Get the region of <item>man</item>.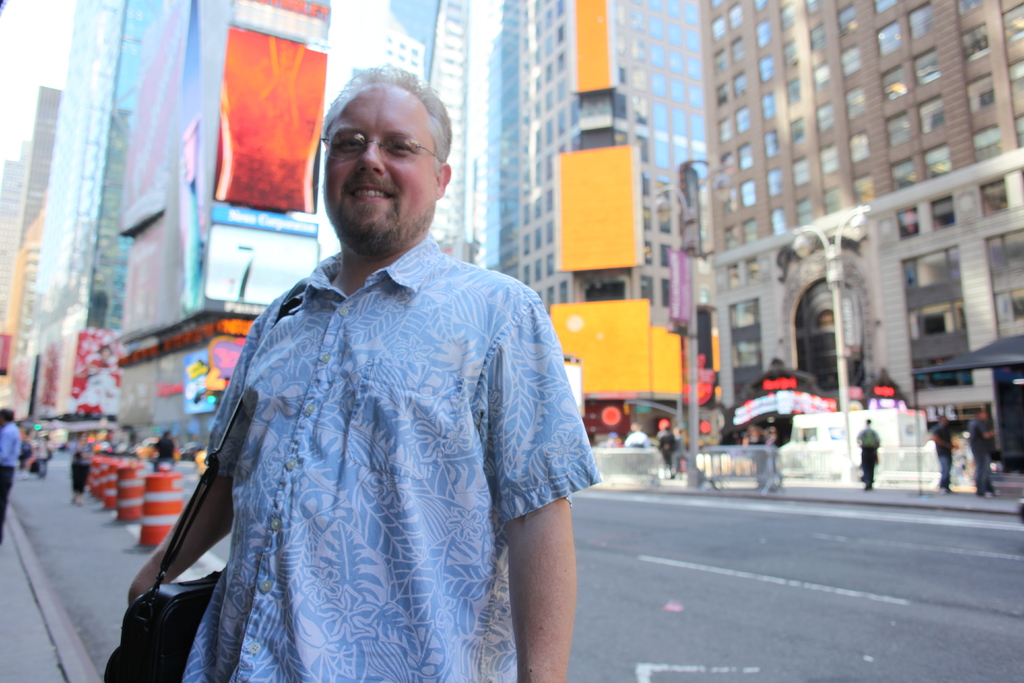
bbox=(147, 74, 575, 671).
